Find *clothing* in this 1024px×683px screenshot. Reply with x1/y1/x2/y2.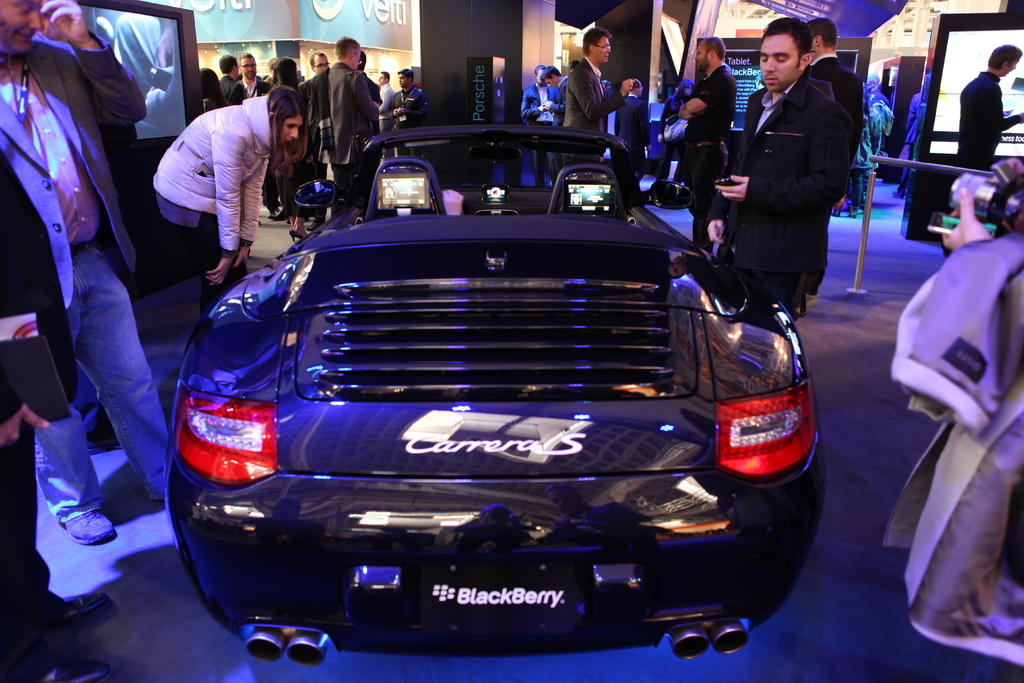
271/81/322/219.
